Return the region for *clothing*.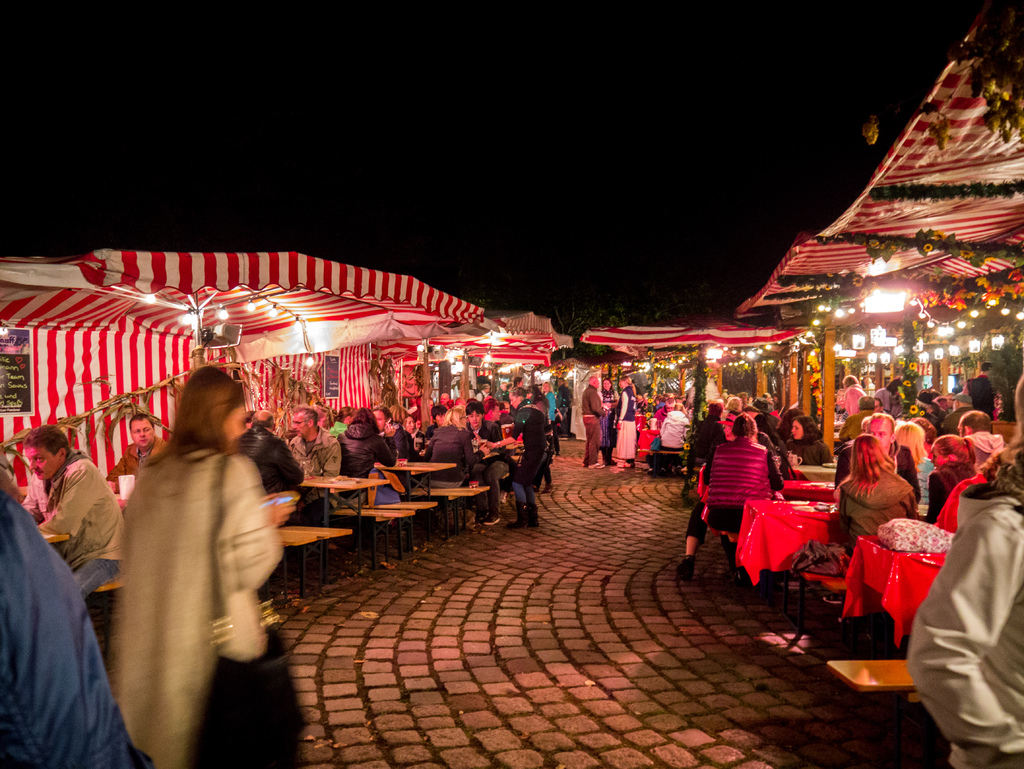
{"x1": 841, "y1": 468, "x2": 912, "y2": 547}.
